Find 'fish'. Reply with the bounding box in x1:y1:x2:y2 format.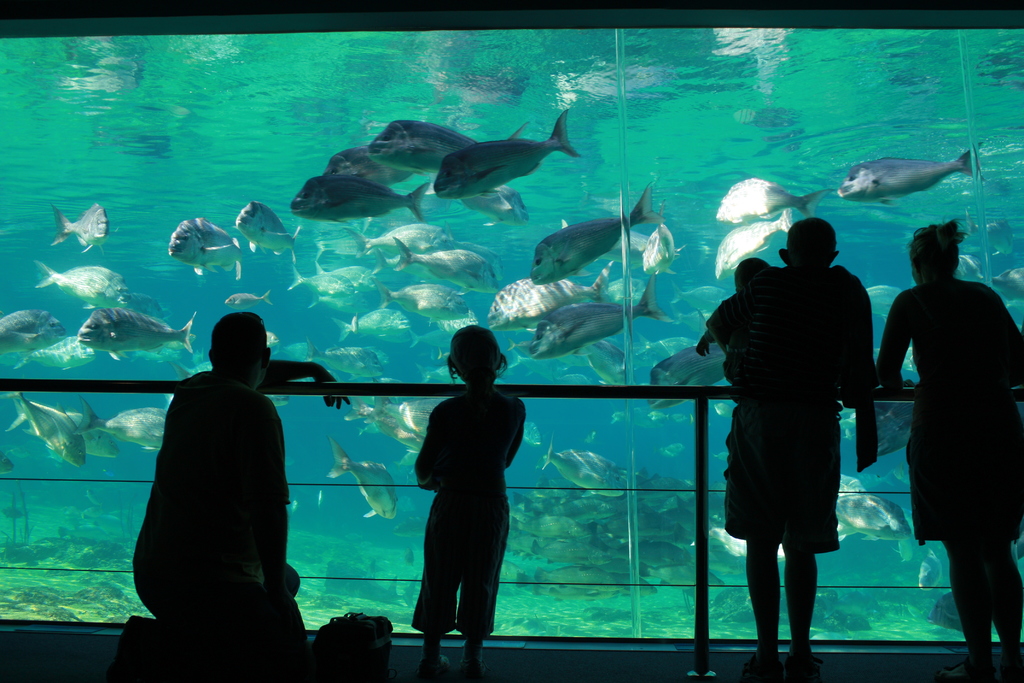
81:304:191:362.
